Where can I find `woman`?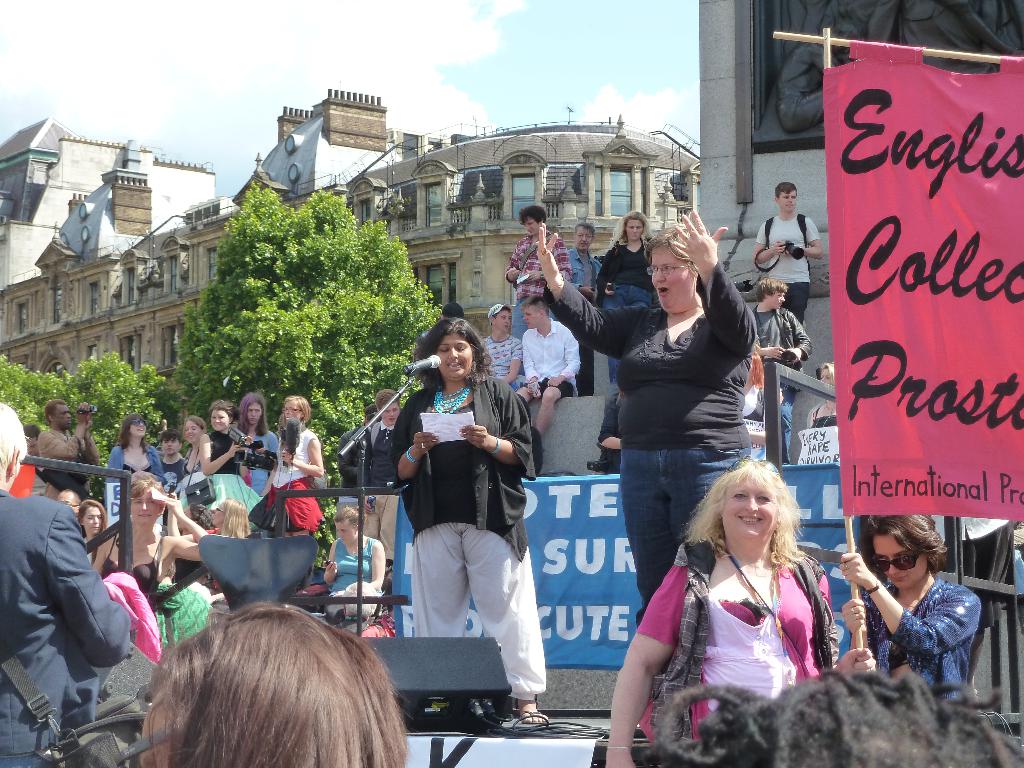
You can find it at <box>210,495,252,538</box>.
